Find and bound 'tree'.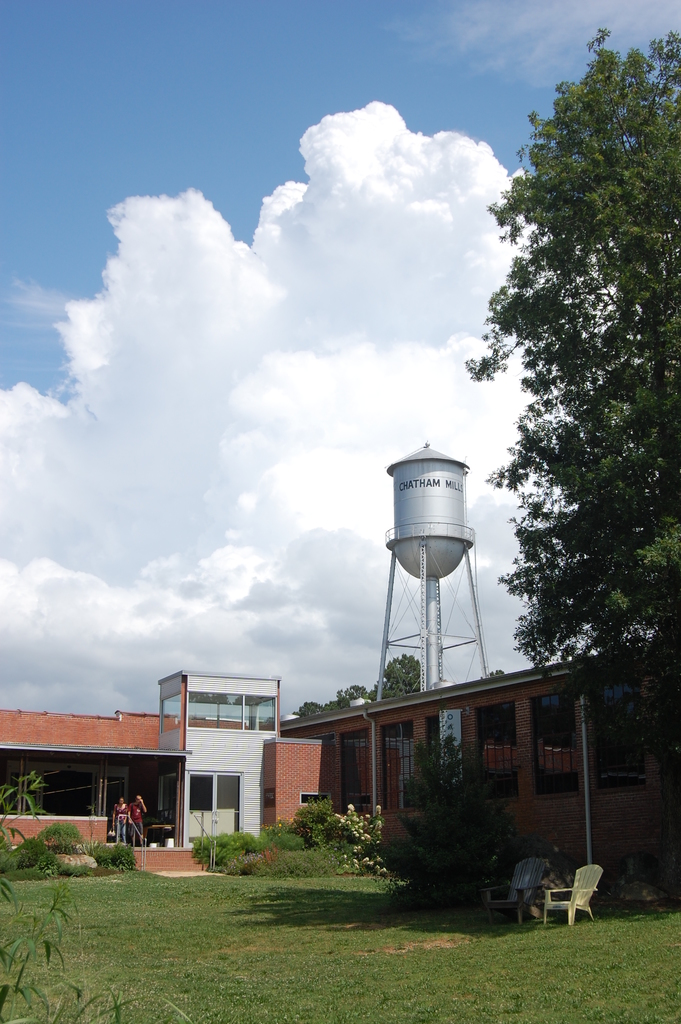
Bound: [470, 38, 662, 808].
